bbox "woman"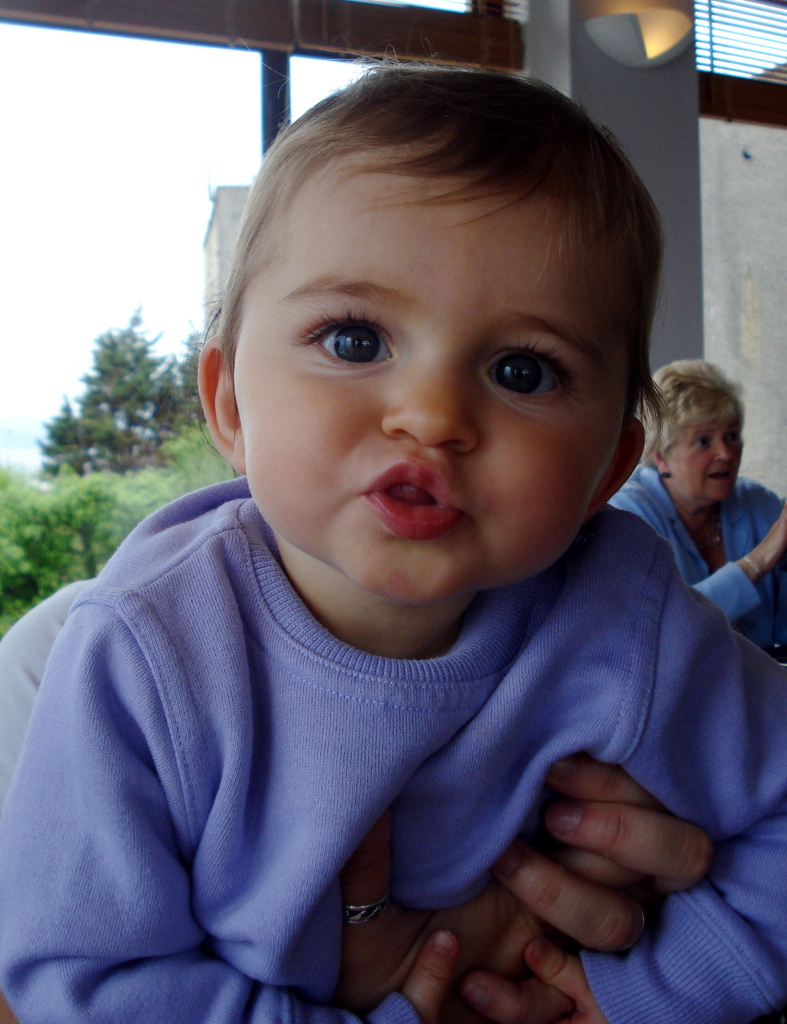
left=595, top=362, right=781, bottom=663
